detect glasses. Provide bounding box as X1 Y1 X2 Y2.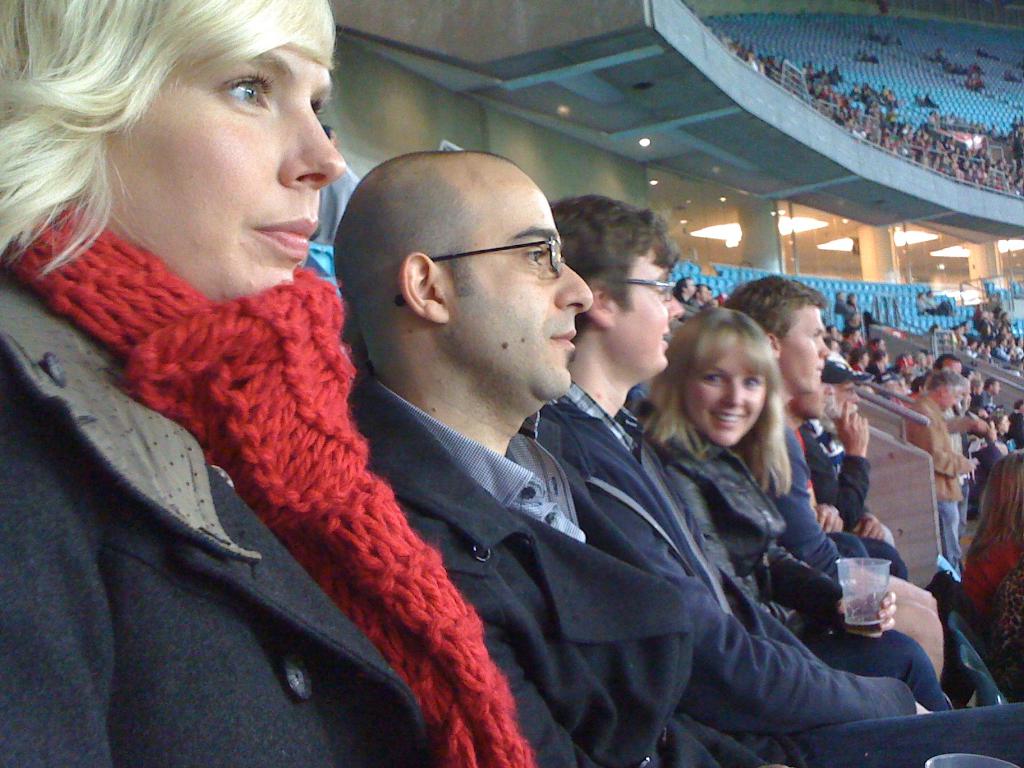
611 273 675 305.
